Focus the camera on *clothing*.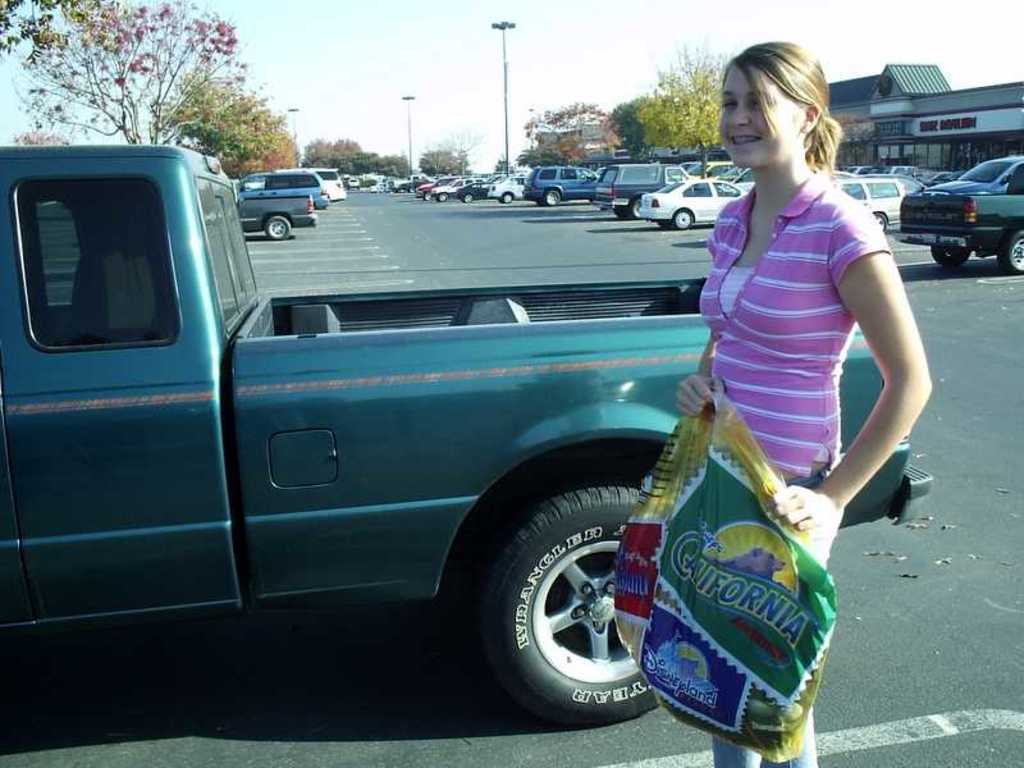
Focus region: [694,178,895,750].
